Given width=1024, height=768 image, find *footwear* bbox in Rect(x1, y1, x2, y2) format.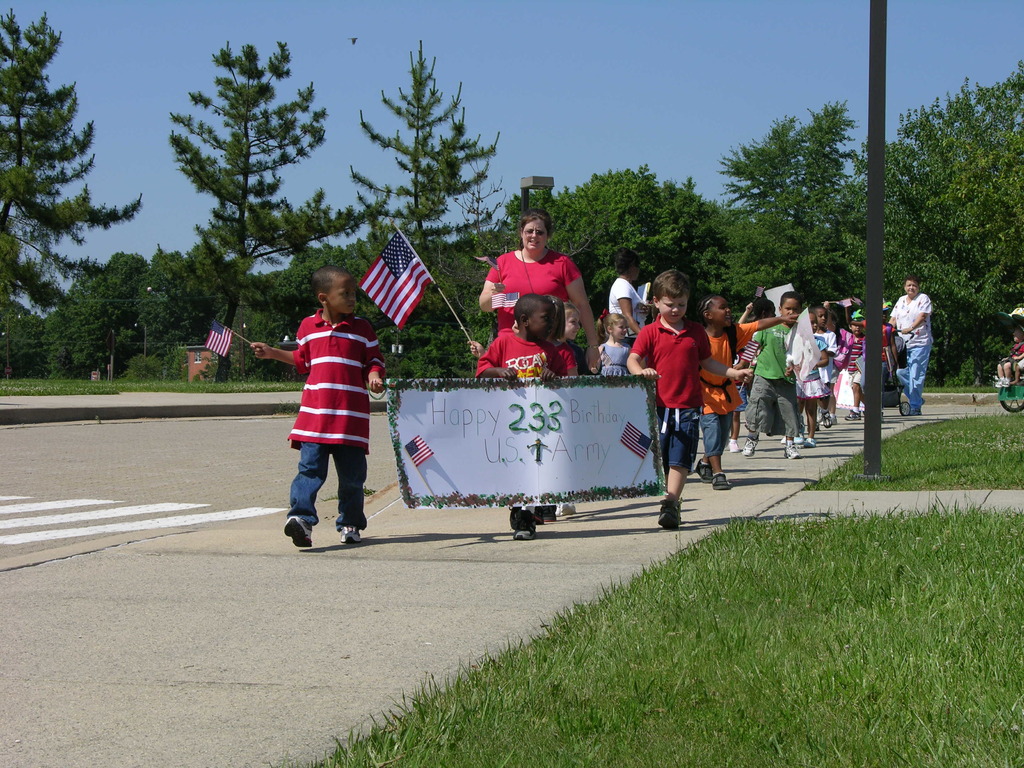
Rect(285, 518, 312, 548).
